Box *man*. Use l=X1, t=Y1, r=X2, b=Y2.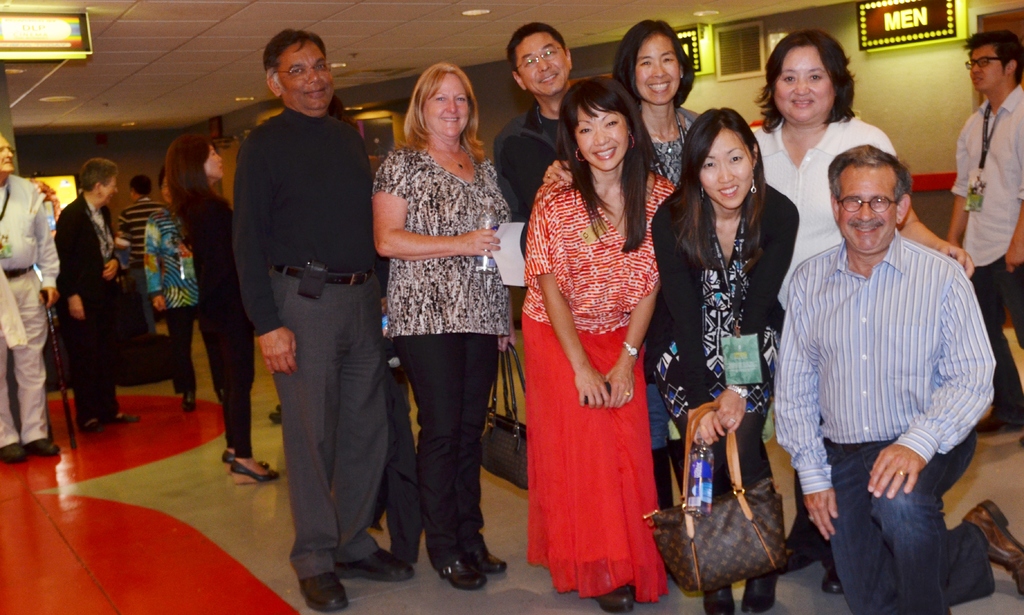
l=227, t=29, r=419, b=607.
